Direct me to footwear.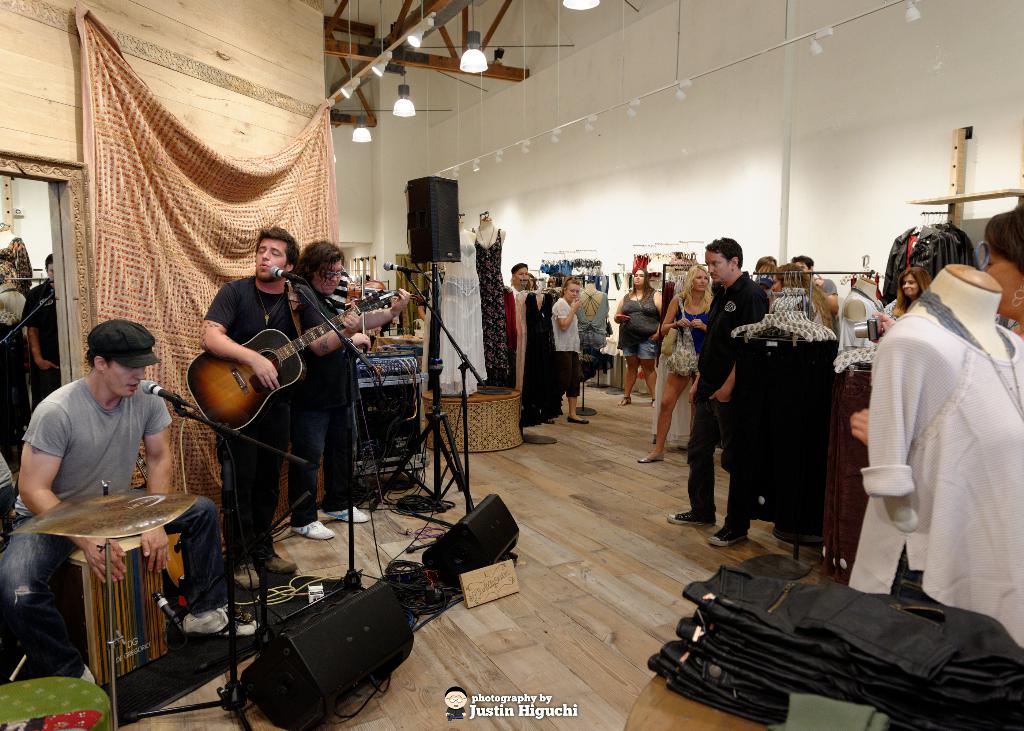
Direction: detection(566, 419, 589, 421).
